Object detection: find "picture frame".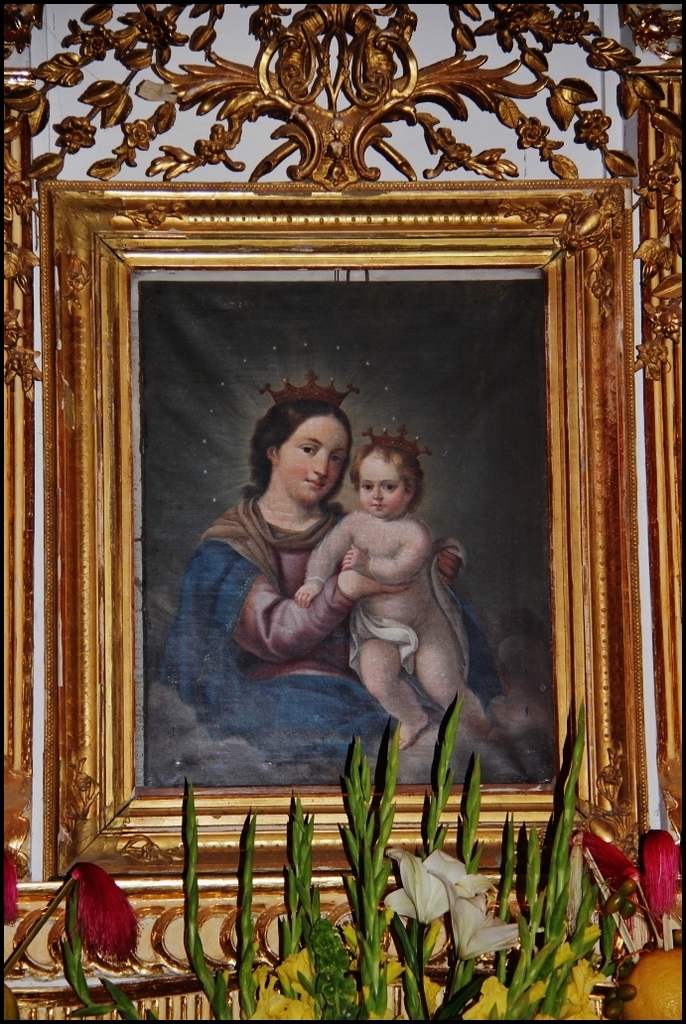
locate(27, 155, 677, 957).
